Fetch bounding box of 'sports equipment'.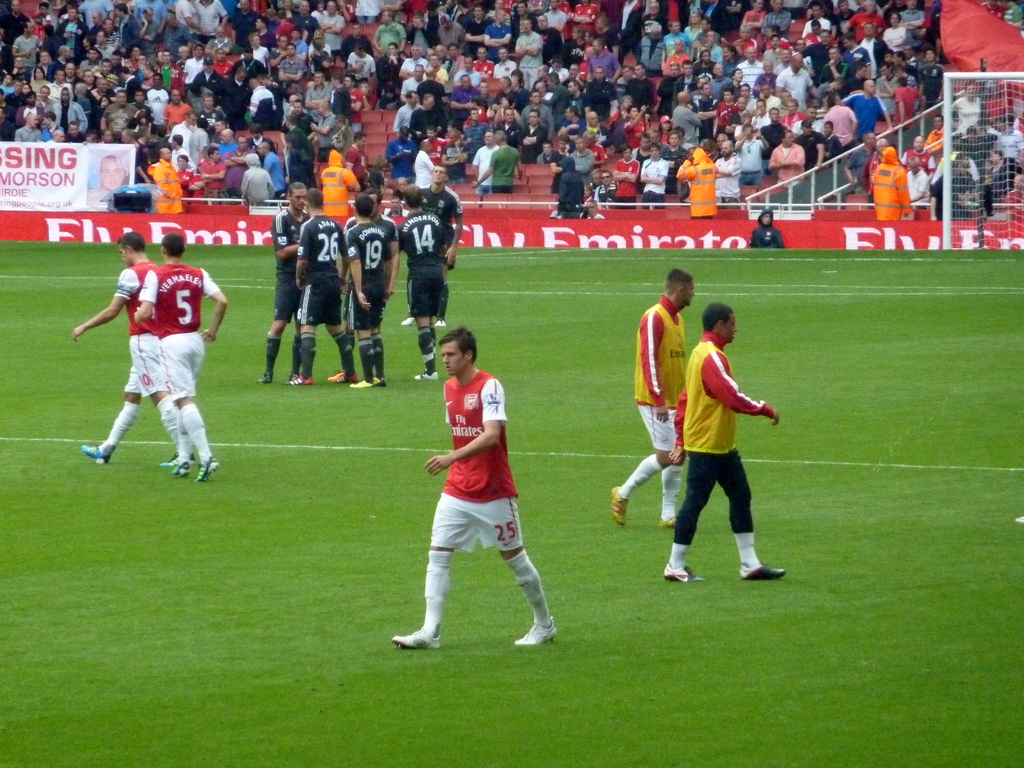
Bbox: bbox=[743, 559, 788, 582].
